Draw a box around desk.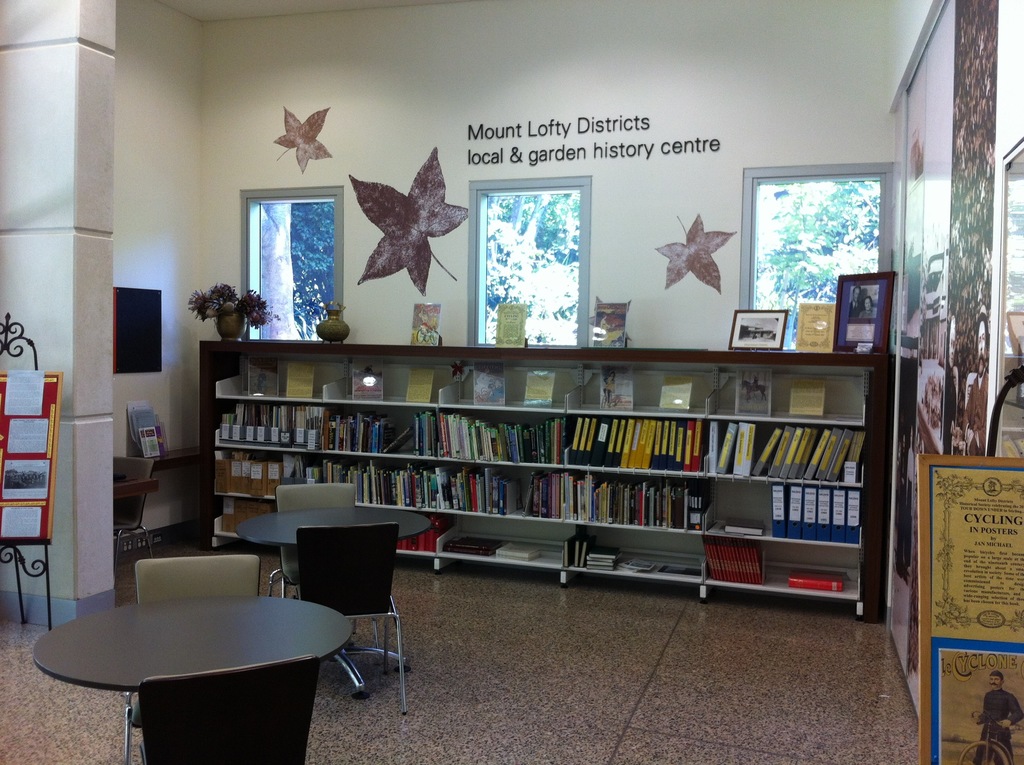
<bbox>34, 598, 356, 761</bbox>.
